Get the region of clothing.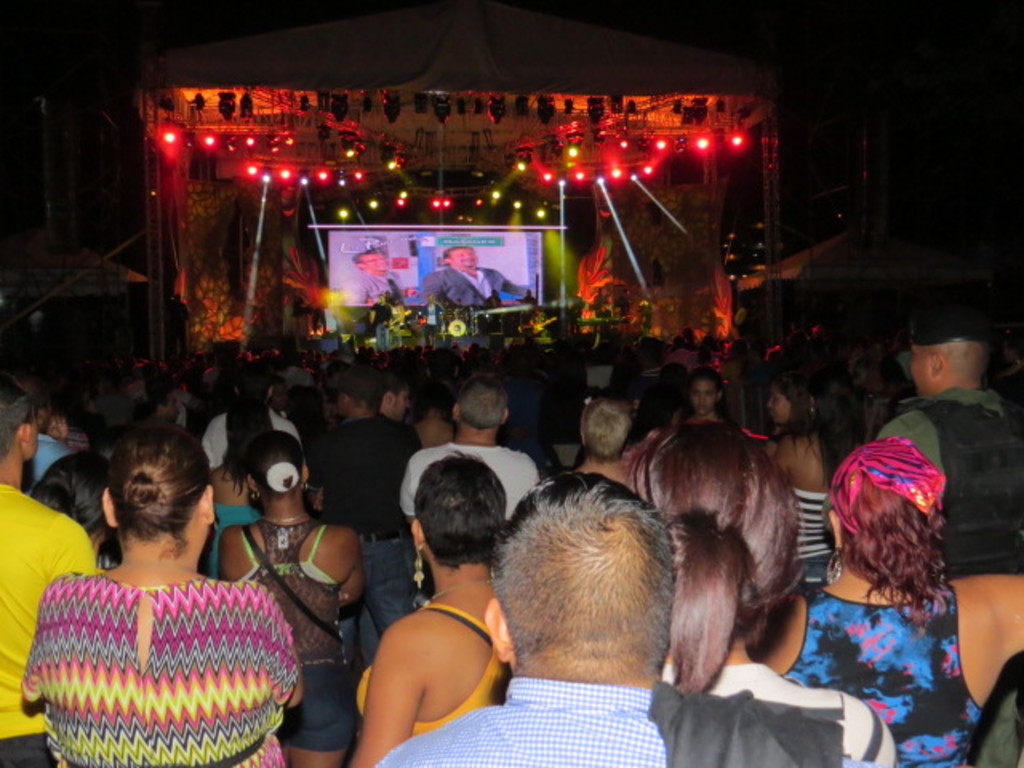
box(778, 582, 989, 766).
